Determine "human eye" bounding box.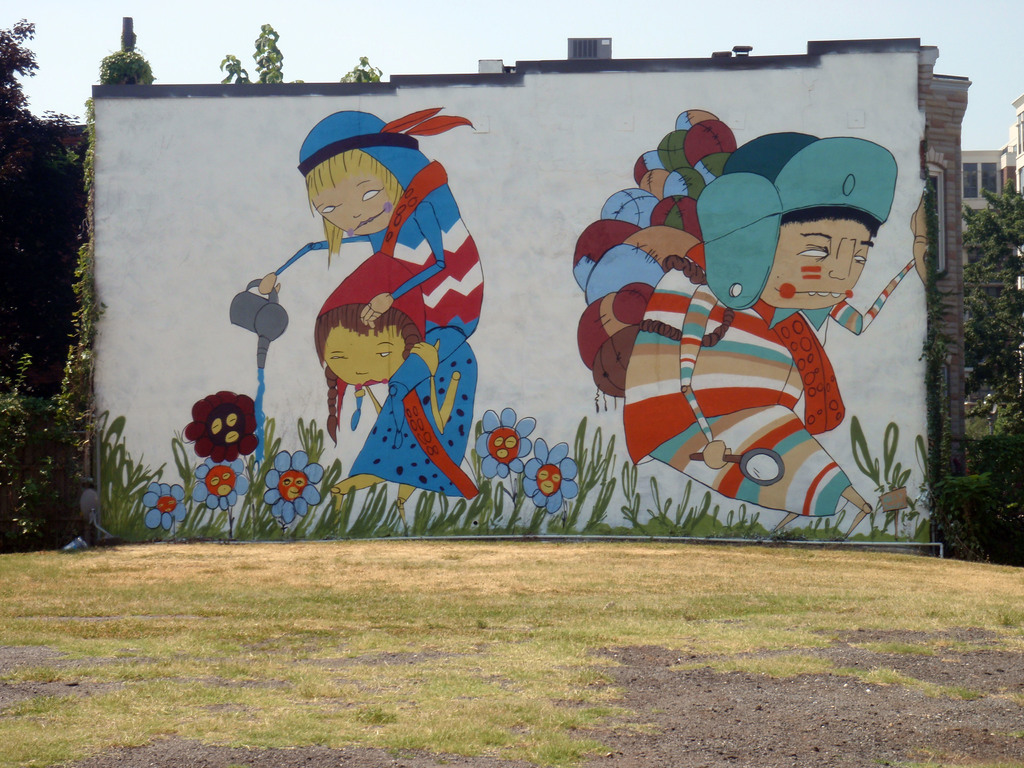
Determined: bbox=[797, 245, 829, 261].
